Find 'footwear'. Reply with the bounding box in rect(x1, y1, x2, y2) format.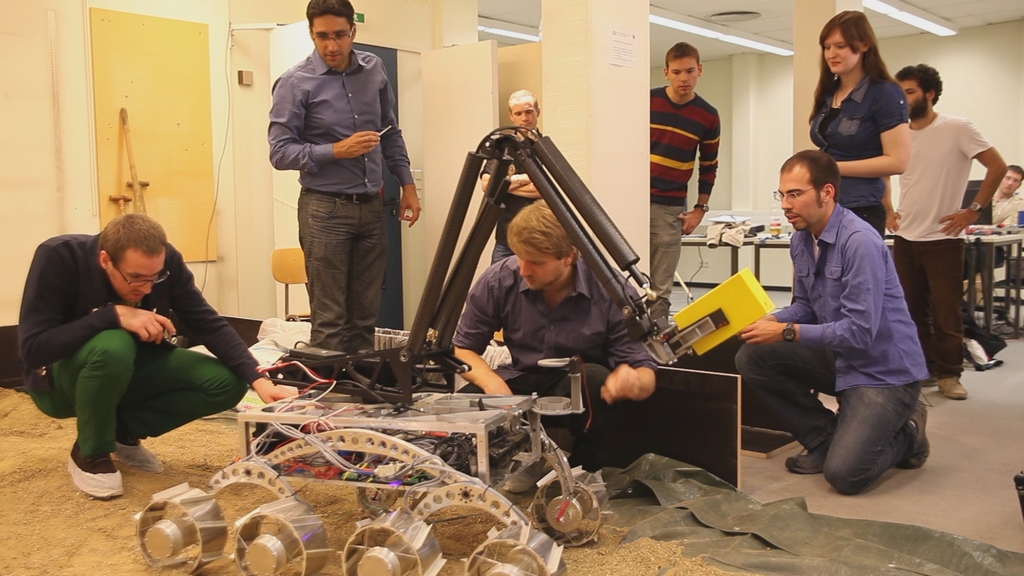
rect(116, 440, 166, 471).
